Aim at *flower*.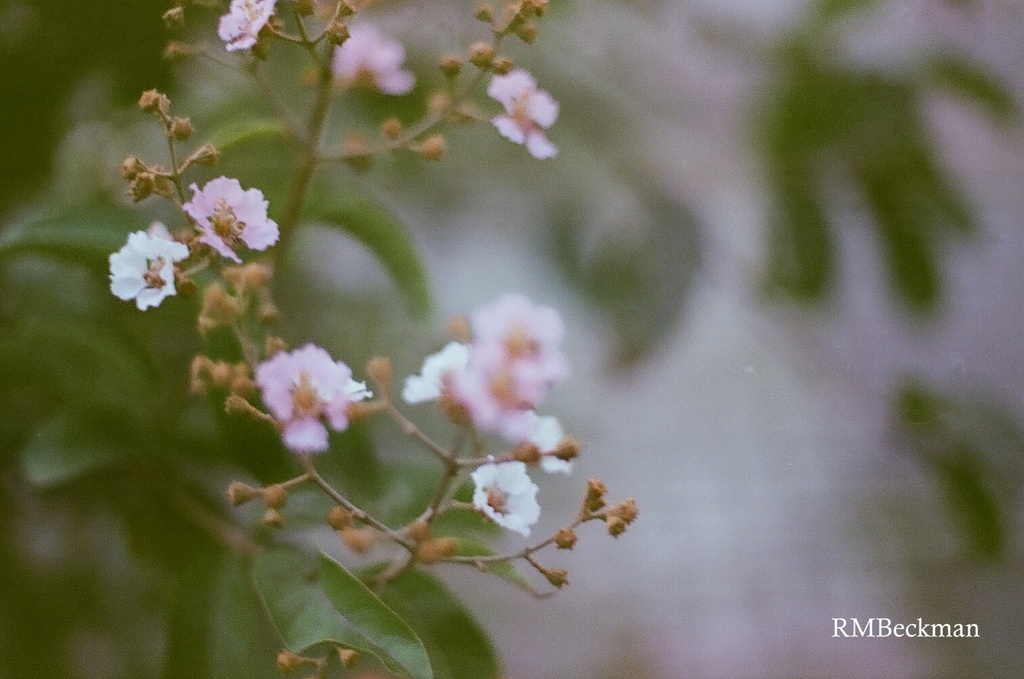
Aimed at rect(325, 18, 416, 92).
